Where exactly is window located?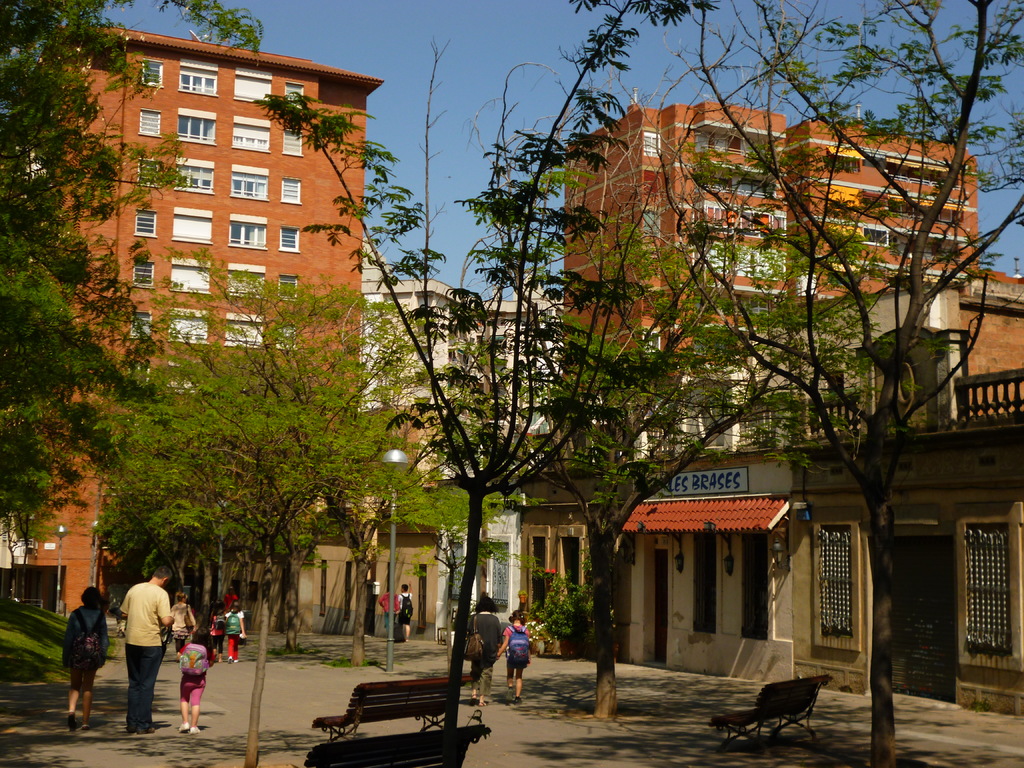
Its bounding box is left=228, top=225, right=269, bottom=243.
